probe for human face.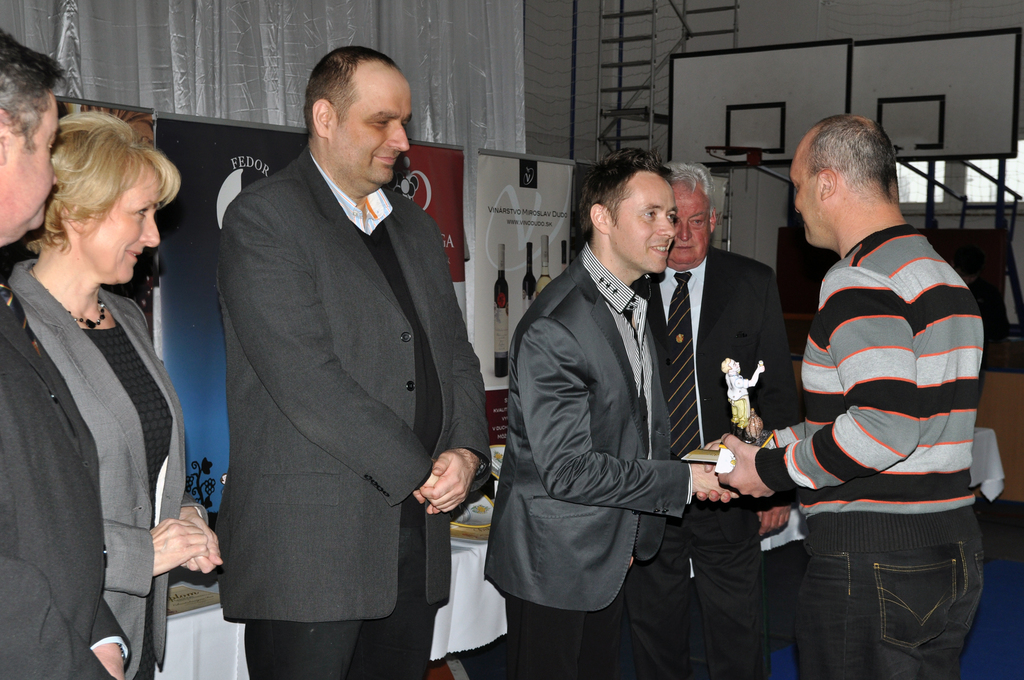
Probe result: bbox=(671, 186, 712, 259).
